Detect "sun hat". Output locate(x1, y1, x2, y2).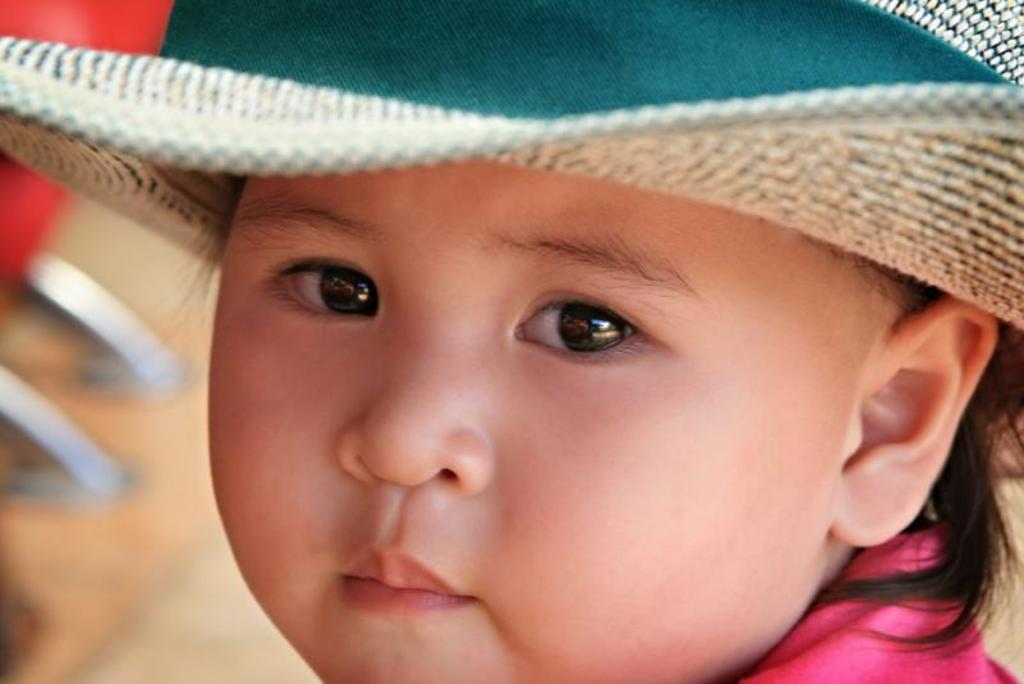
locate(0, 0, 1023, 342).
